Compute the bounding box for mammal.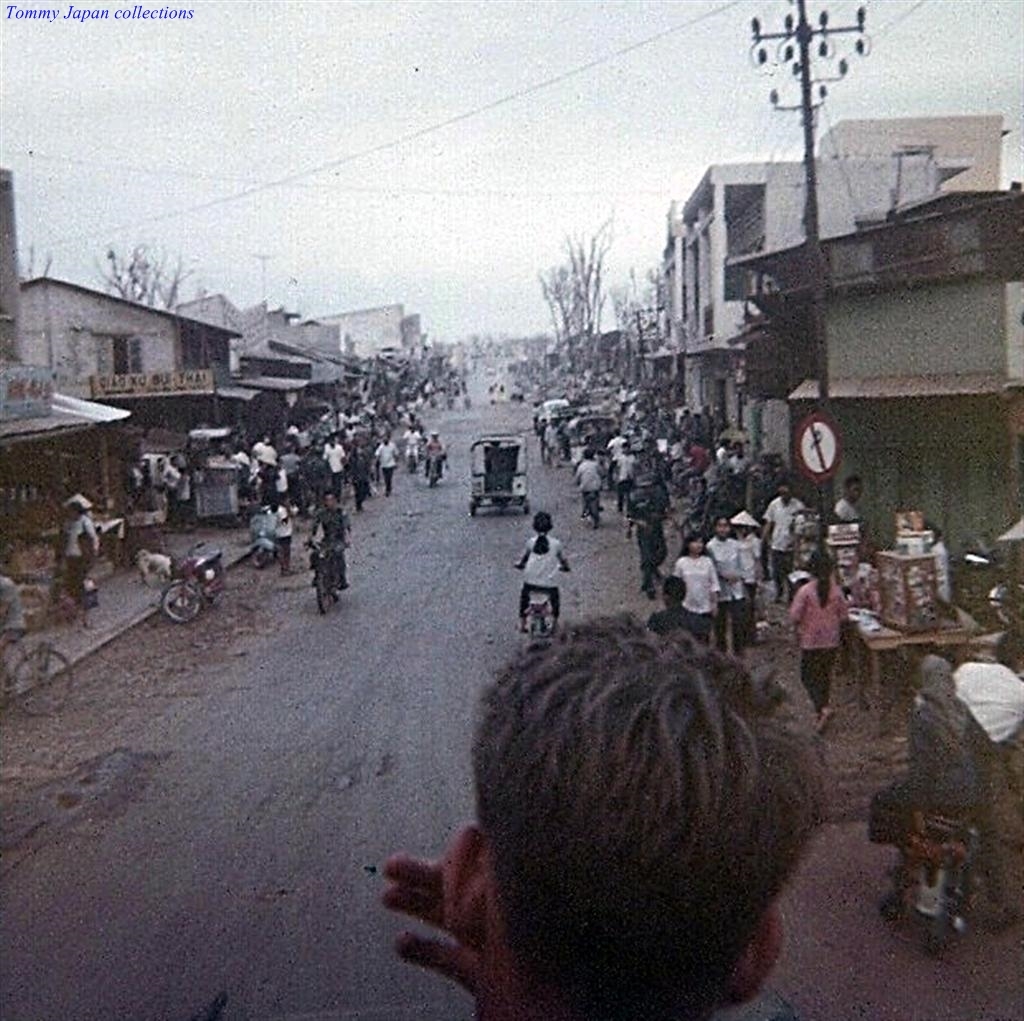
Rect(836, 473, 862, 519).
